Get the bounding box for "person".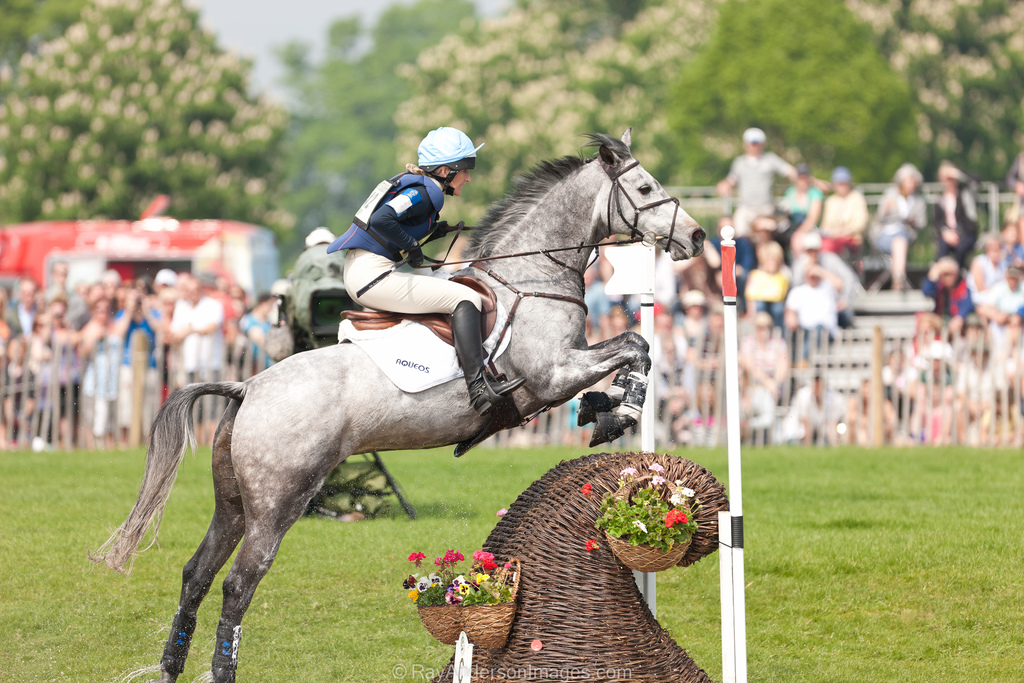
[915, 254, 973, 340].
